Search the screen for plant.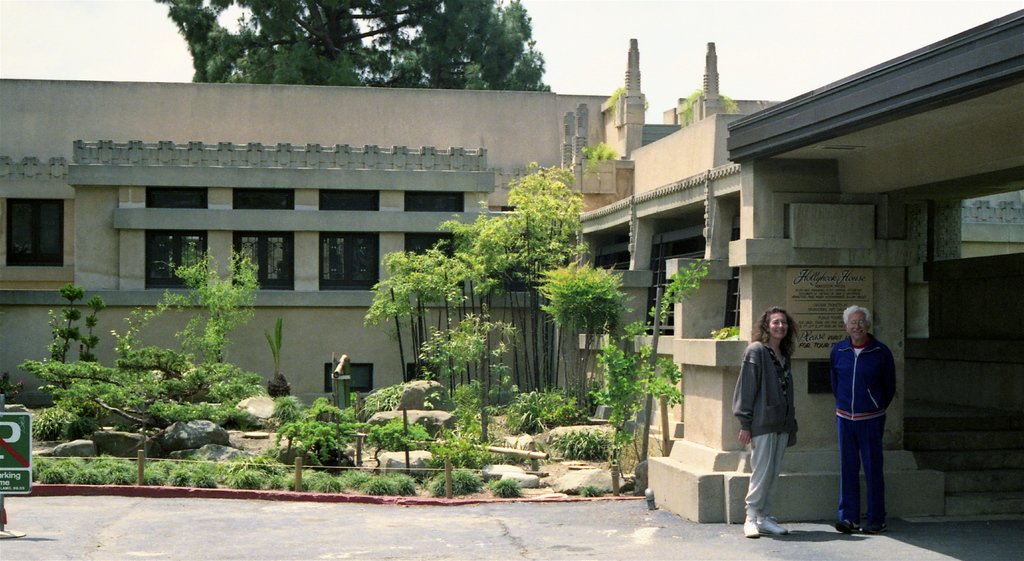
Found at <bbox>489, 476, 519, 497</bbox>.
